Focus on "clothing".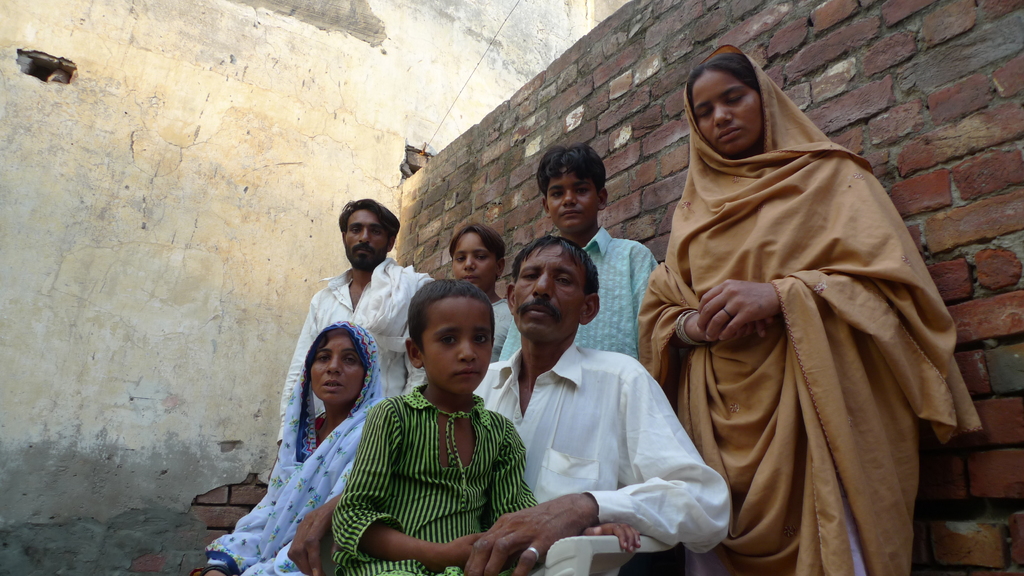
Focused at rect(631, 31, 980, 575).
